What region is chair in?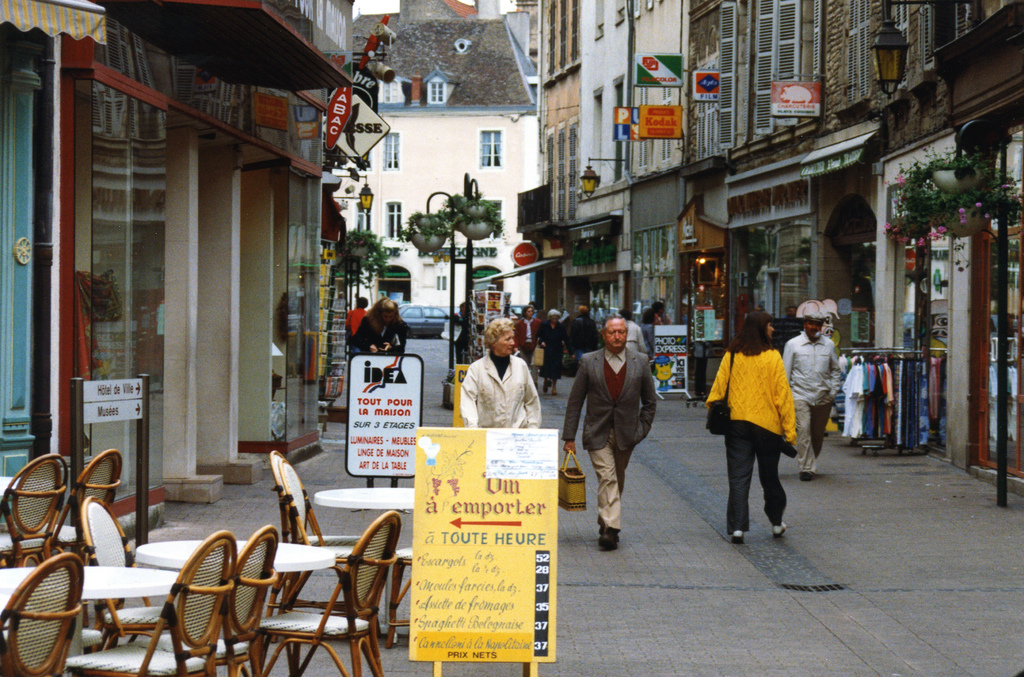
left=384, top=546, right=414, bottom=651.
